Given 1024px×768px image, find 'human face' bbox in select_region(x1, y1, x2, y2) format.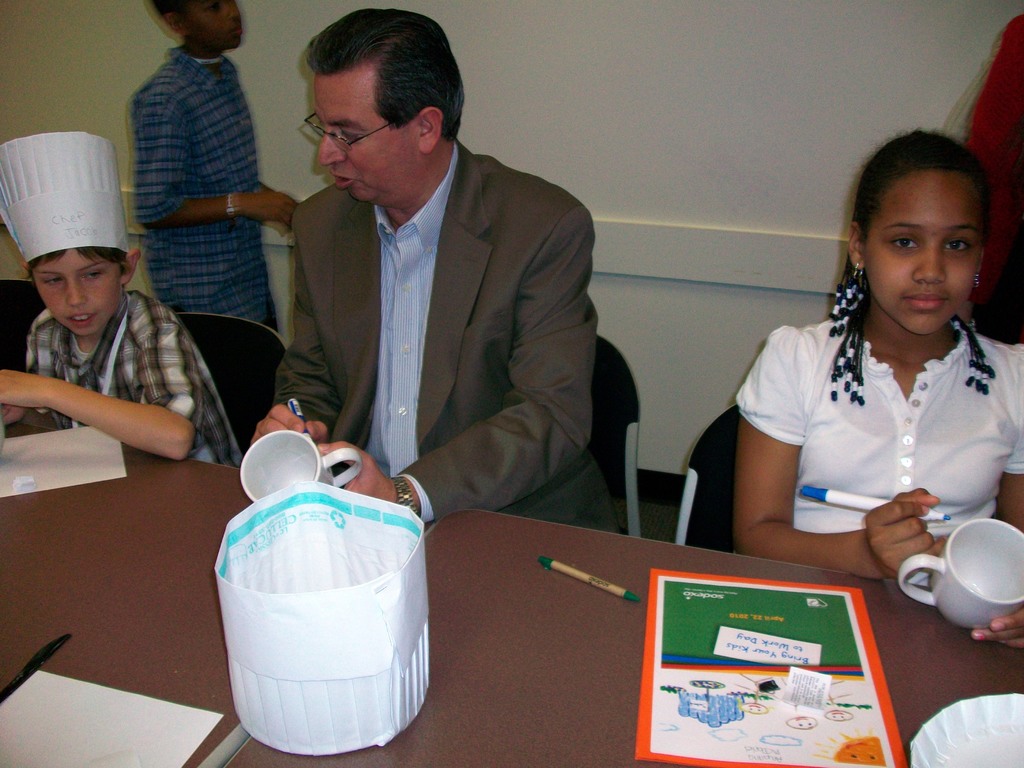
select_region(30, 248, 118, 335).
